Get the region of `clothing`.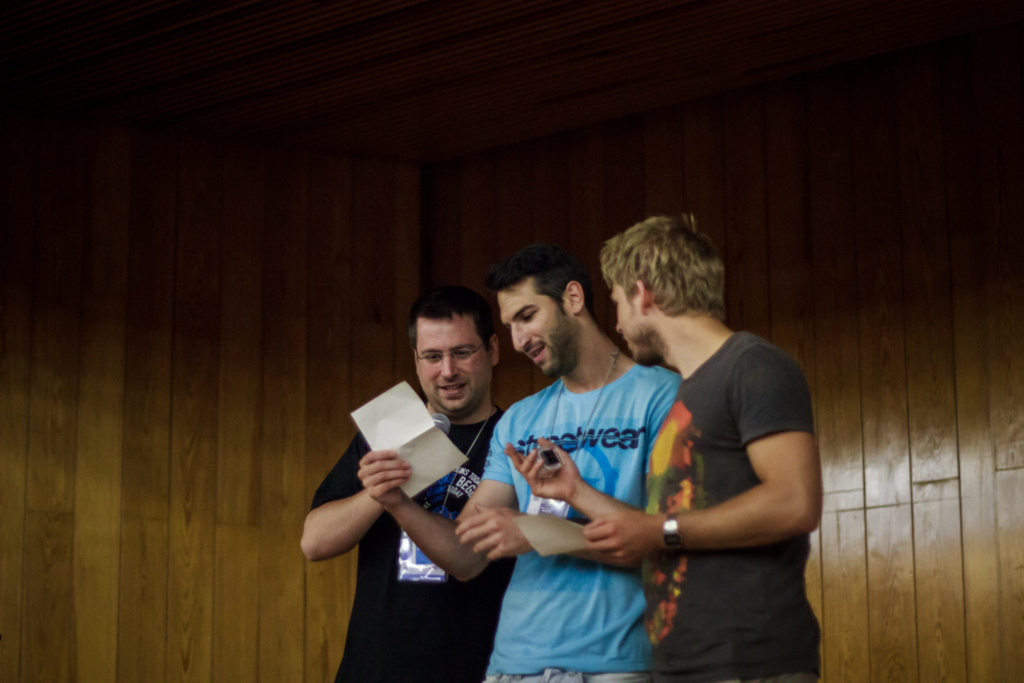
l=625, t=303, r=830, b=656.
